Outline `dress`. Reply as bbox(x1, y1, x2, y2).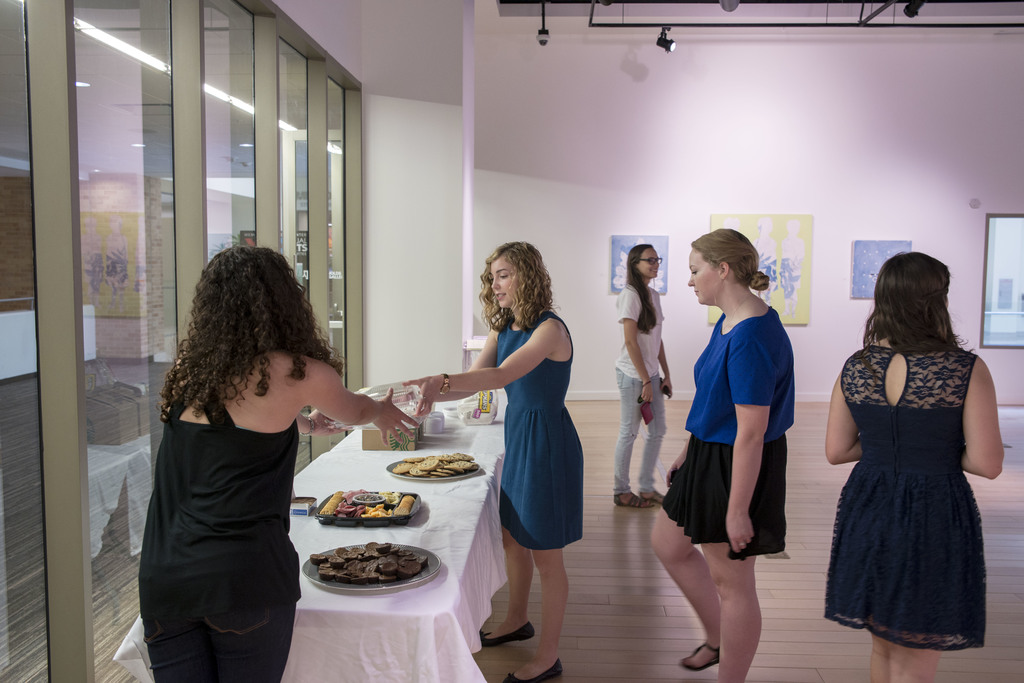
bbox(133, 365, 300, 682).
